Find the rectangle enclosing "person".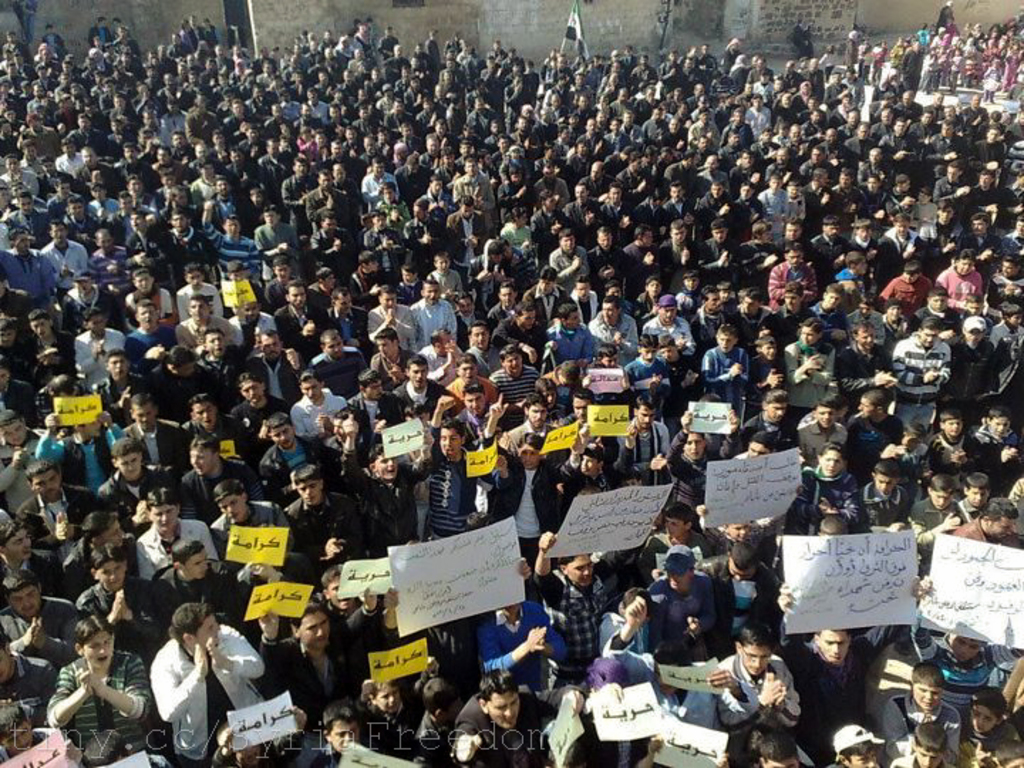
[878,259,940,311].
